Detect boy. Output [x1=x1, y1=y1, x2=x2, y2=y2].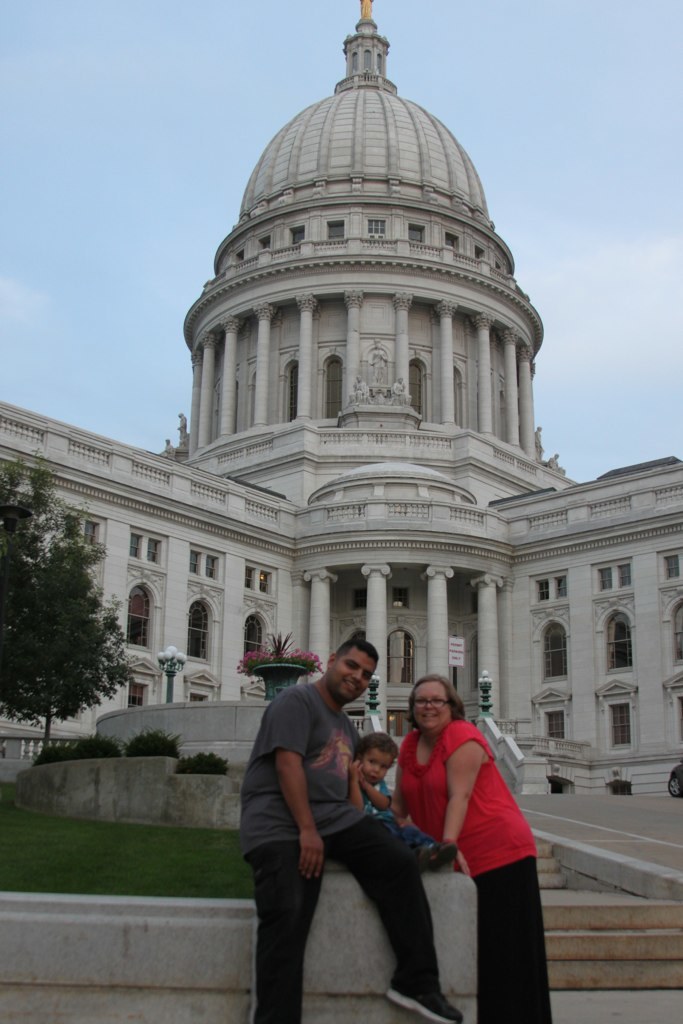
[x1=355, y1=727, x2=463, y2=871].
